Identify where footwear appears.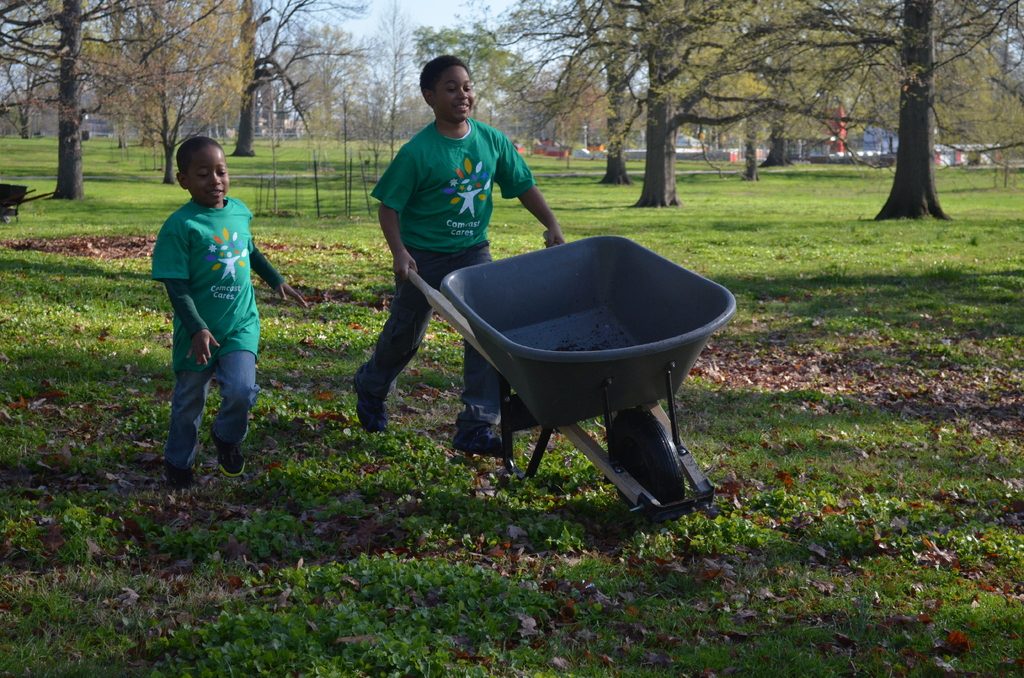
Appears at 209:433:249:478.
